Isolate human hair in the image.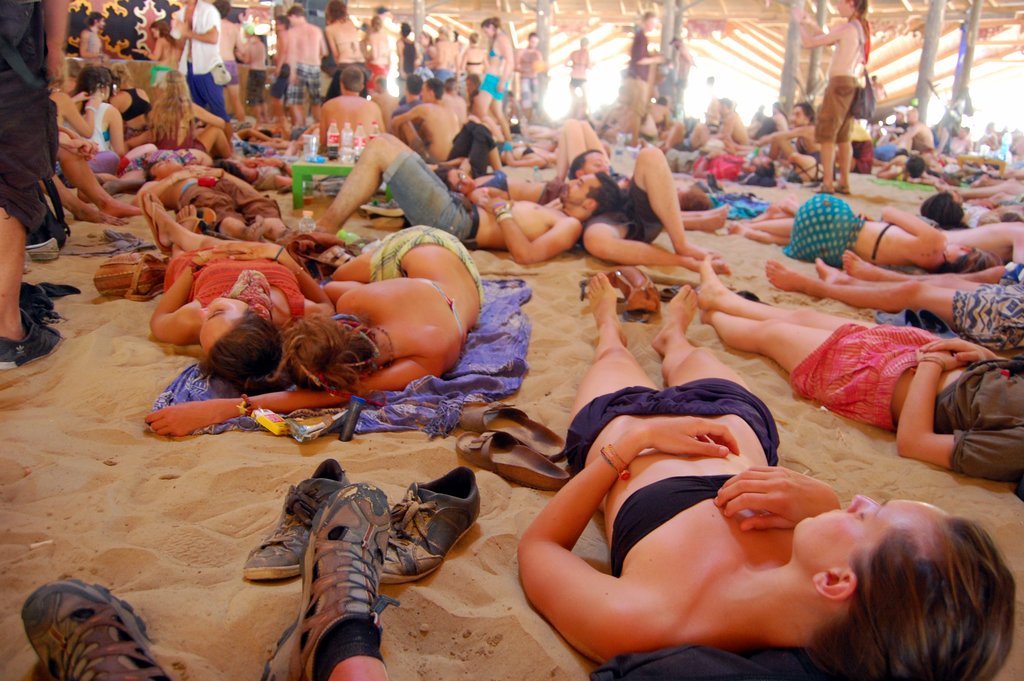
Isolated region: 906/154/924/177.
